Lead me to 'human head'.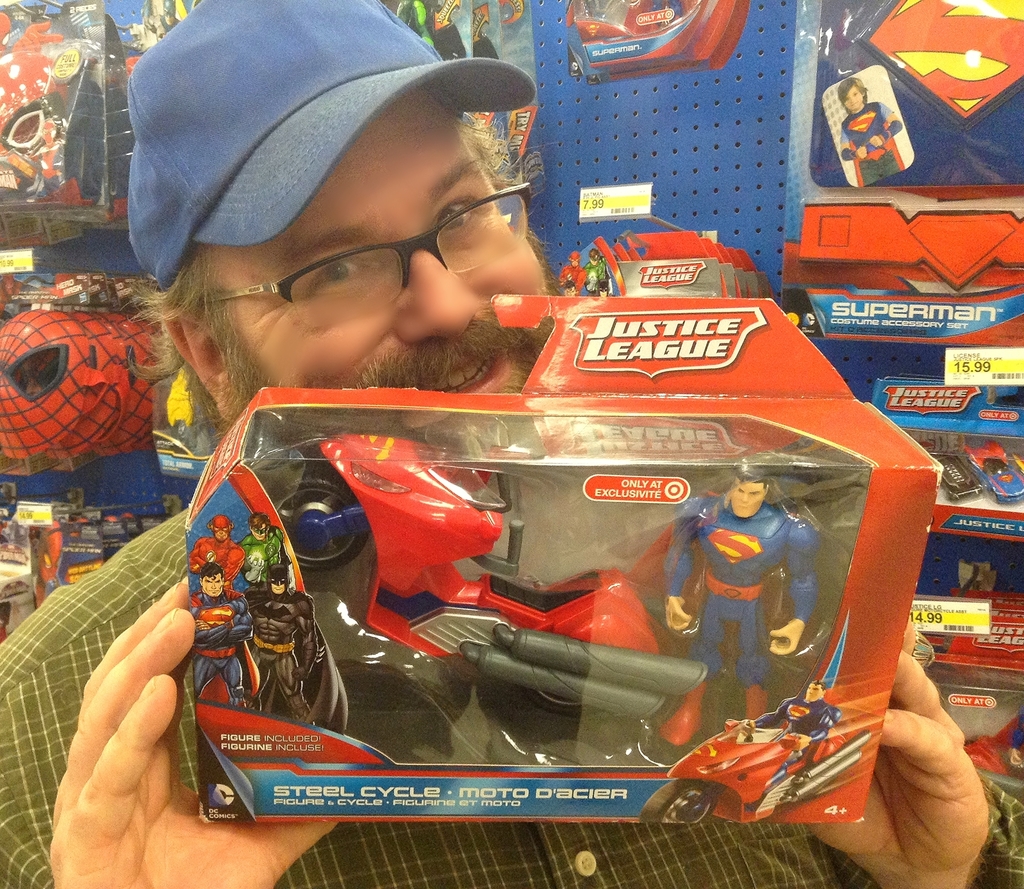
Lead to left=833, top=76, right=868, bottom=113.
